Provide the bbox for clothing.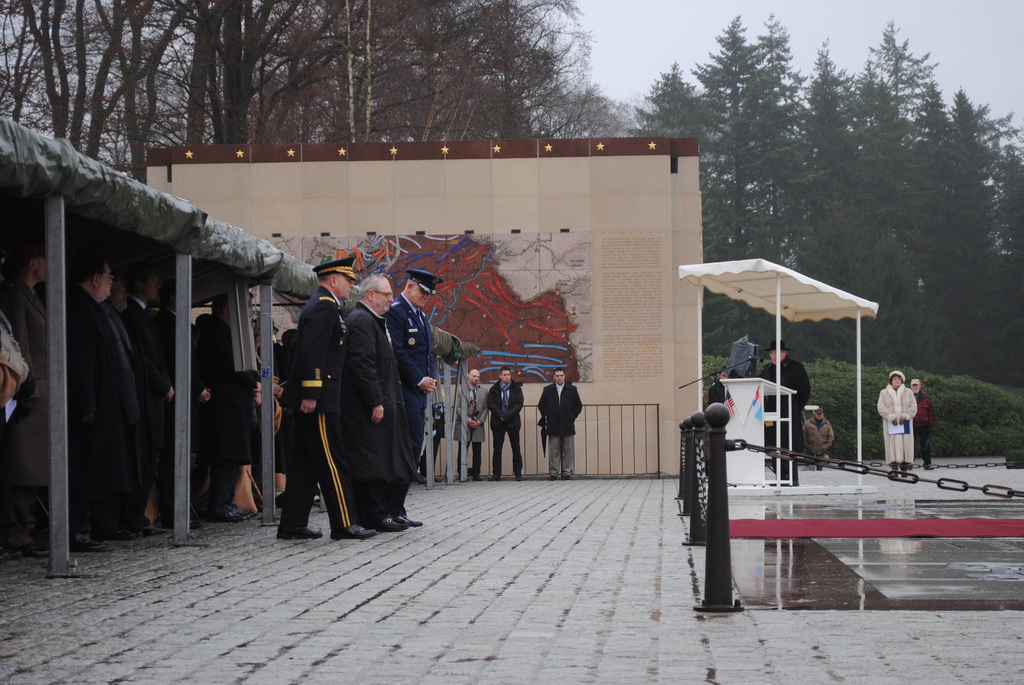
876, 382, 913, 477.
